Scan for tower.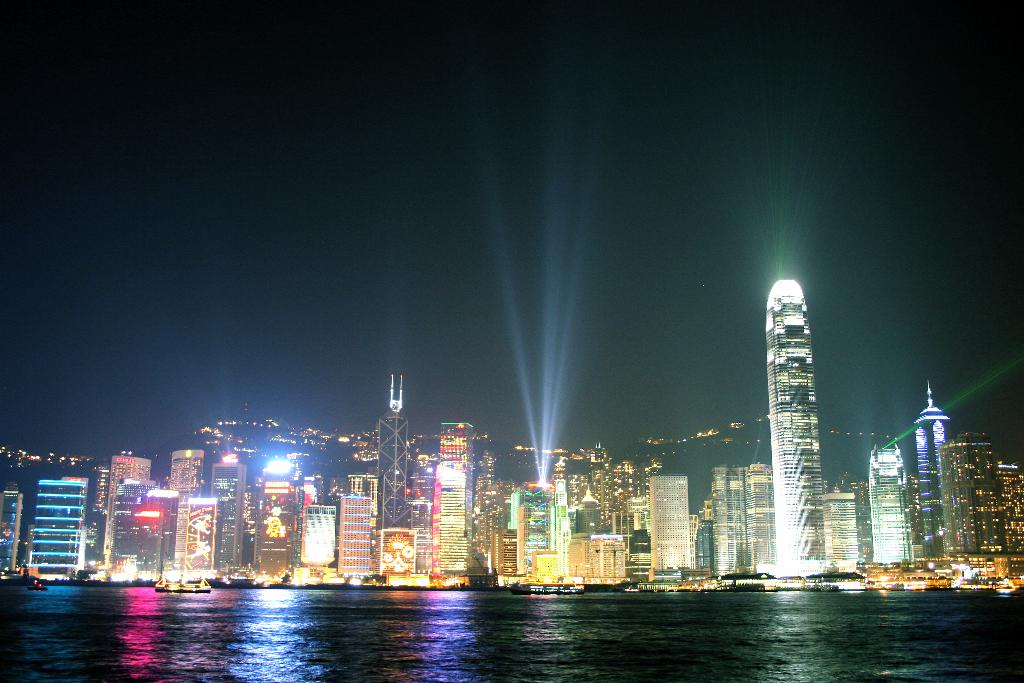
Scan result: x1=209 y1=456 x2=245 y2=572.
